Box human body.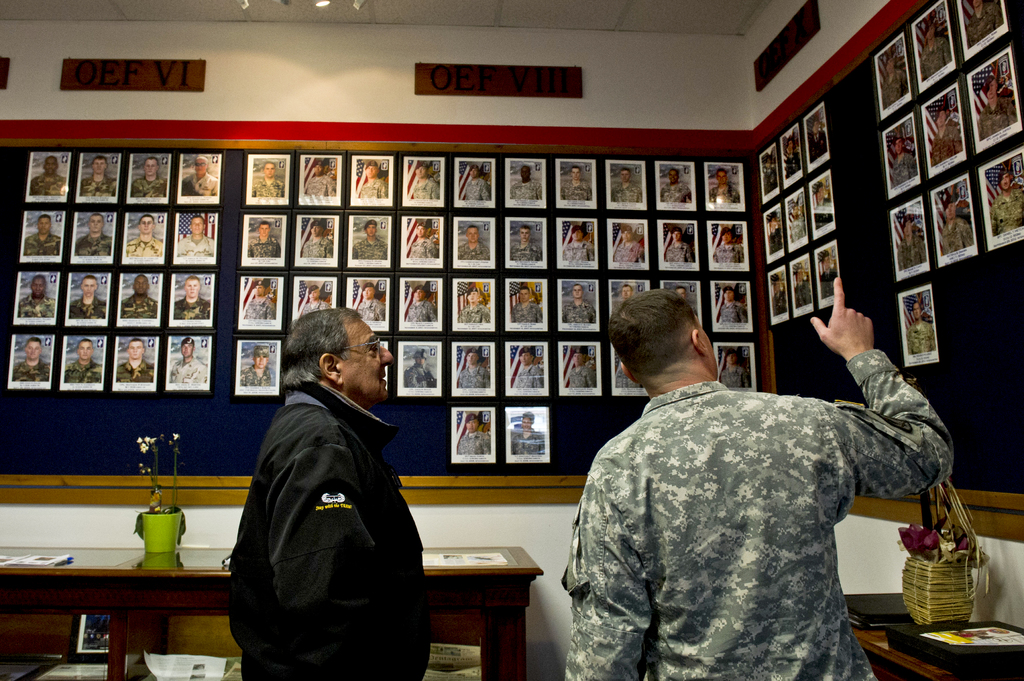
[left=929, top=124, right=963, bottom=172].
